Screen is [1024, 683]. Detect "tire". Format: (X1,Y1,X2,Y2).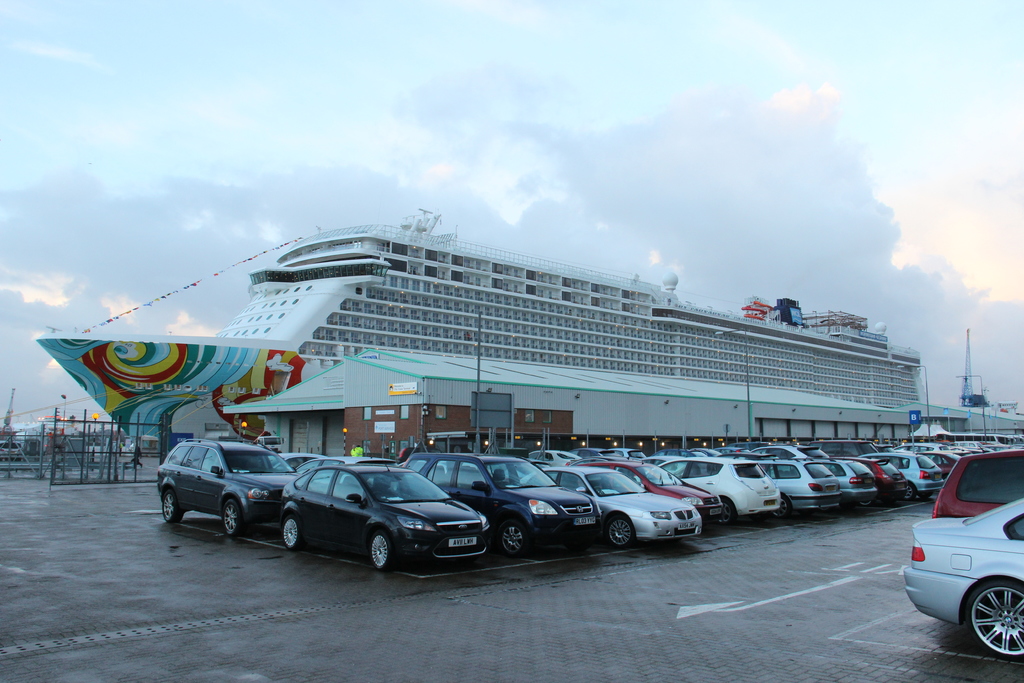
(962,574,1023,662).
